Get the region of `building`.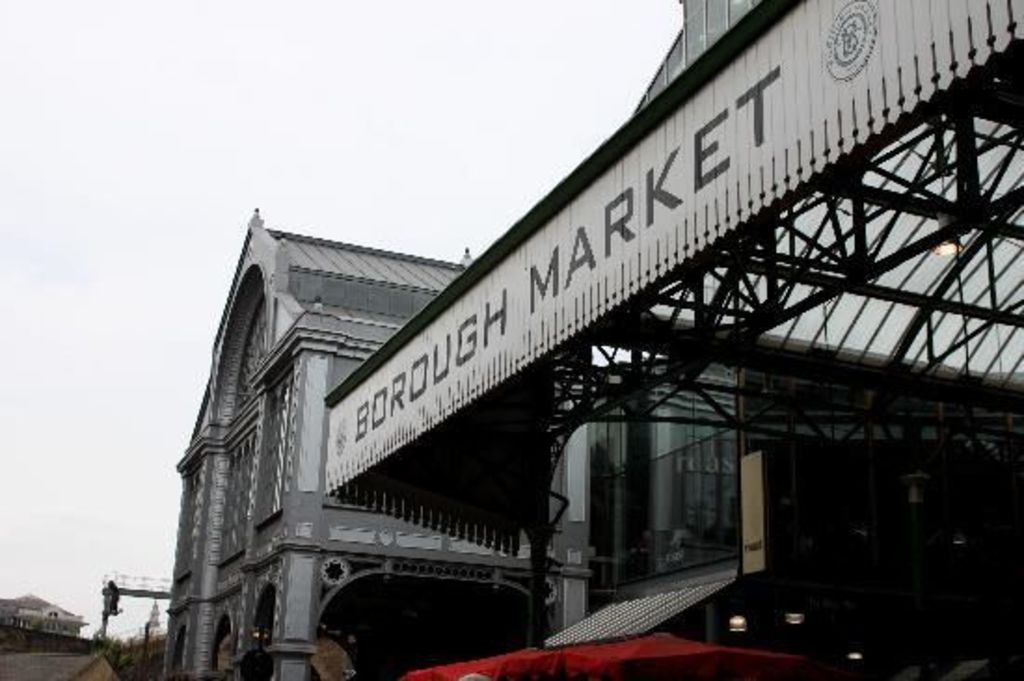
bbox=(173, 216, 1022, 679).
